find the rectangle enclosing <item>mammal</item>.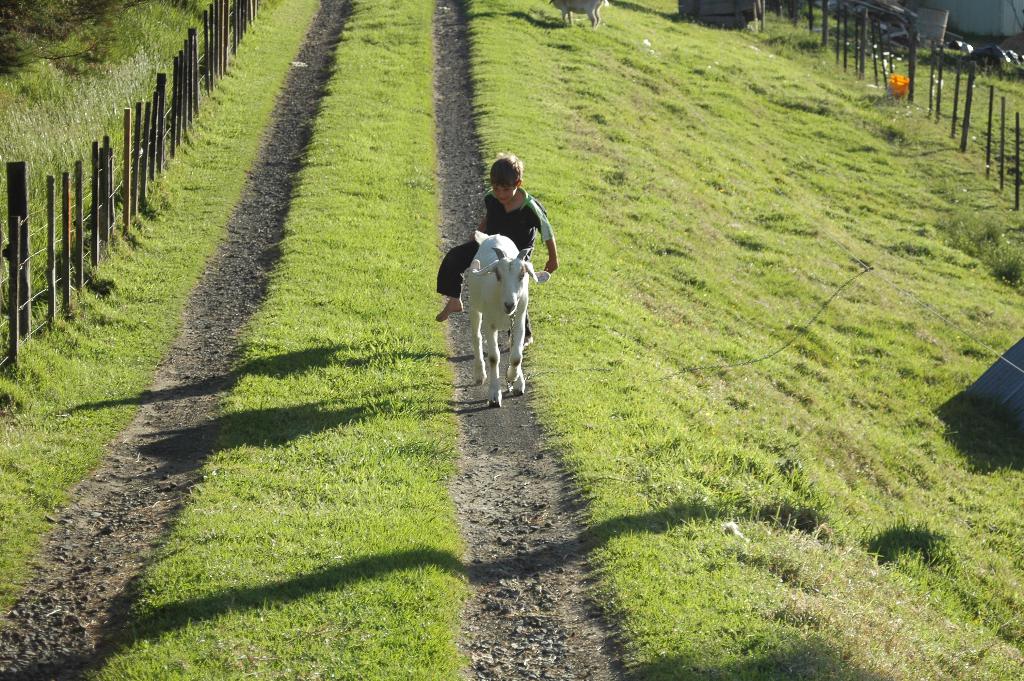
locate(547, 0, 607, 29).
